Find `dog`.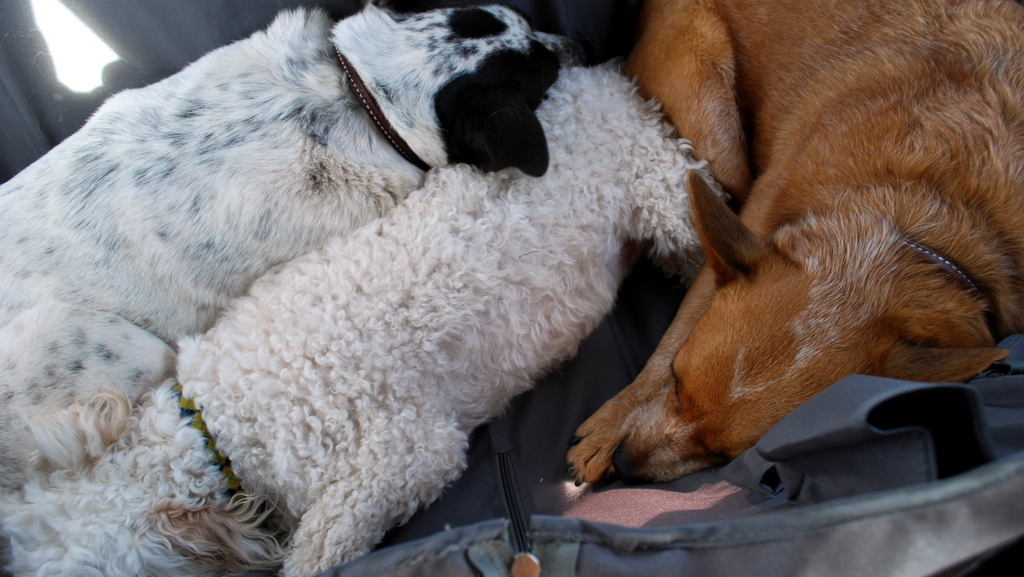
locate(0, 60, 723, 576).
